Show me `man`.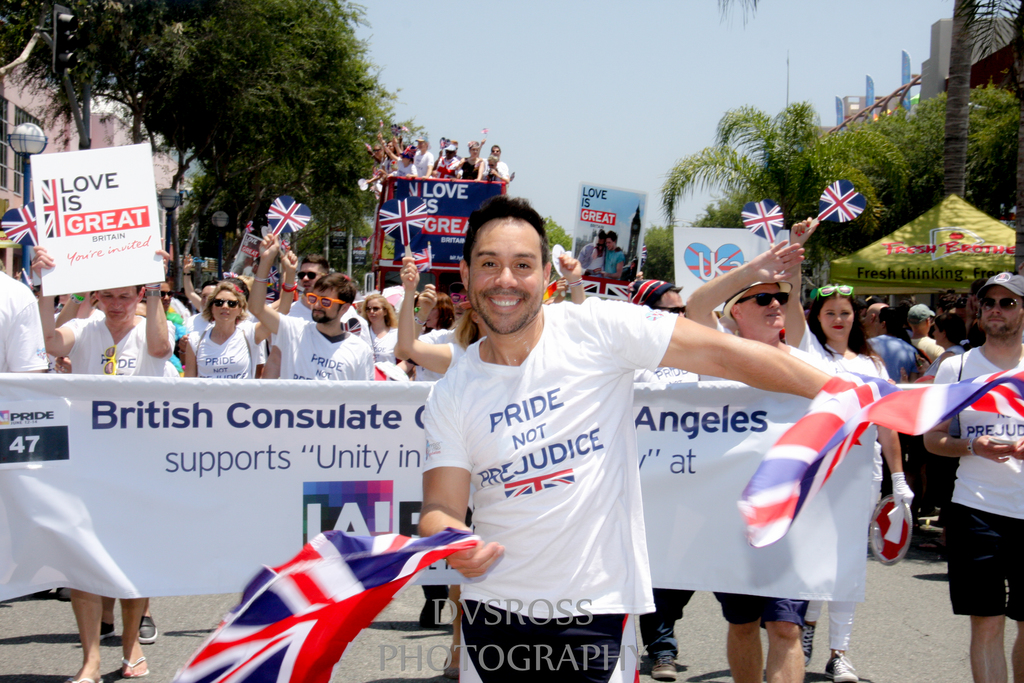
`man` is here: [x1=590, y1=230, x2=626, y2=280].
